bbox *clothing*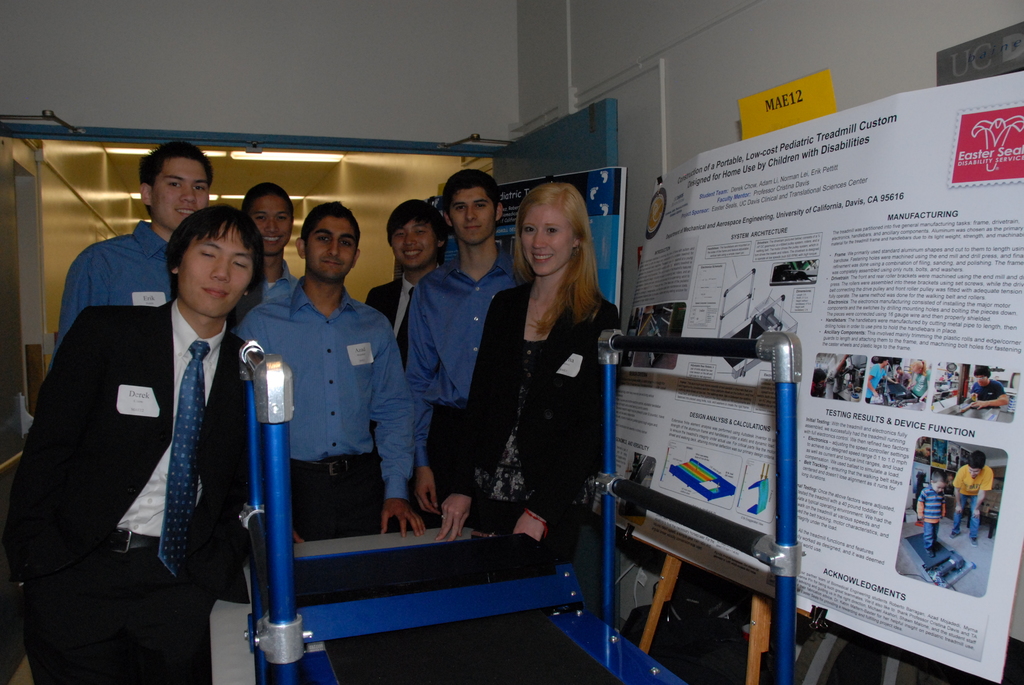
pyautogui.locateOnScreen(461, 257, 615, 558)
